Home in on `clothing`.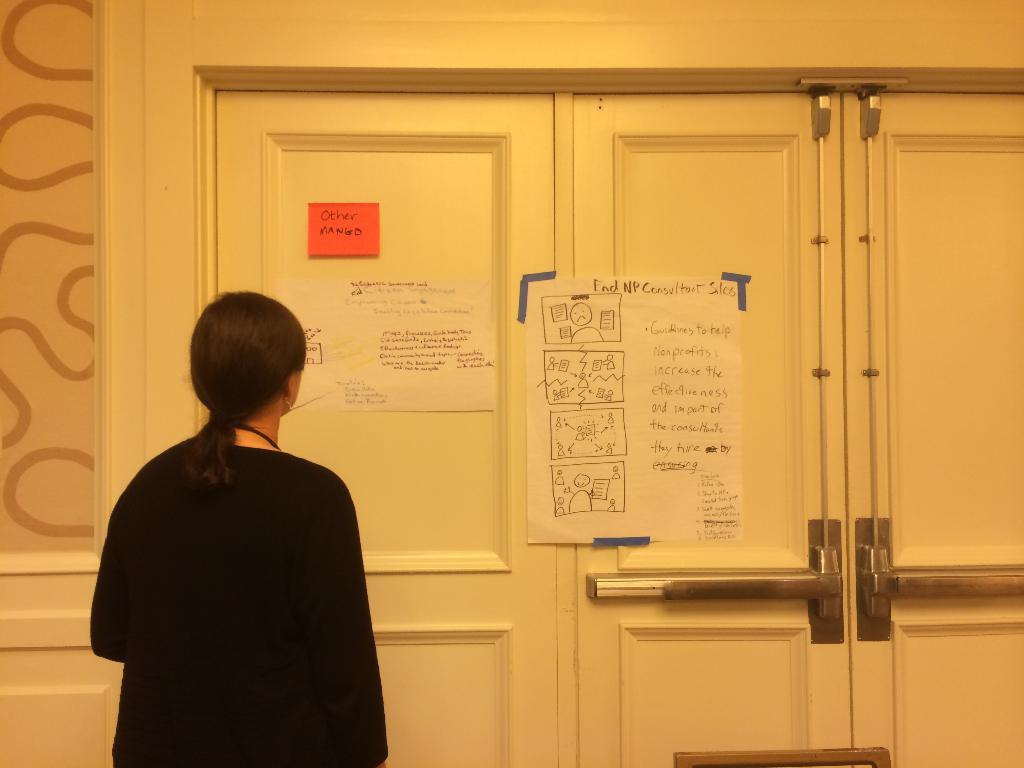
Homed in at 87, 378, 380, 765.
